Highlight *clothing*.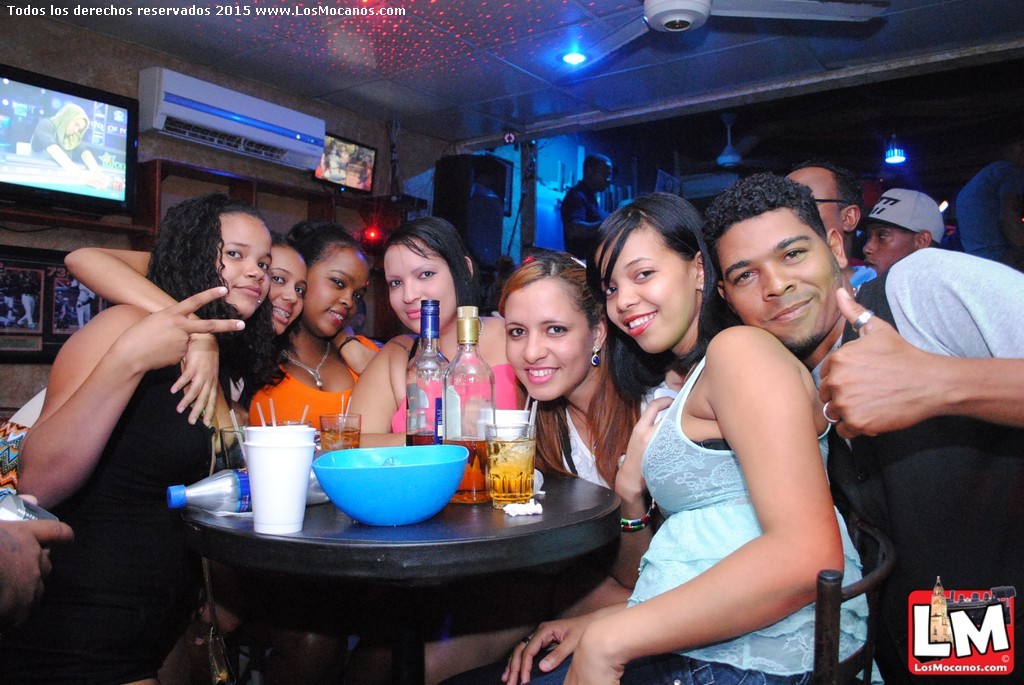
Highlighted region: 811:246:1023:684.
